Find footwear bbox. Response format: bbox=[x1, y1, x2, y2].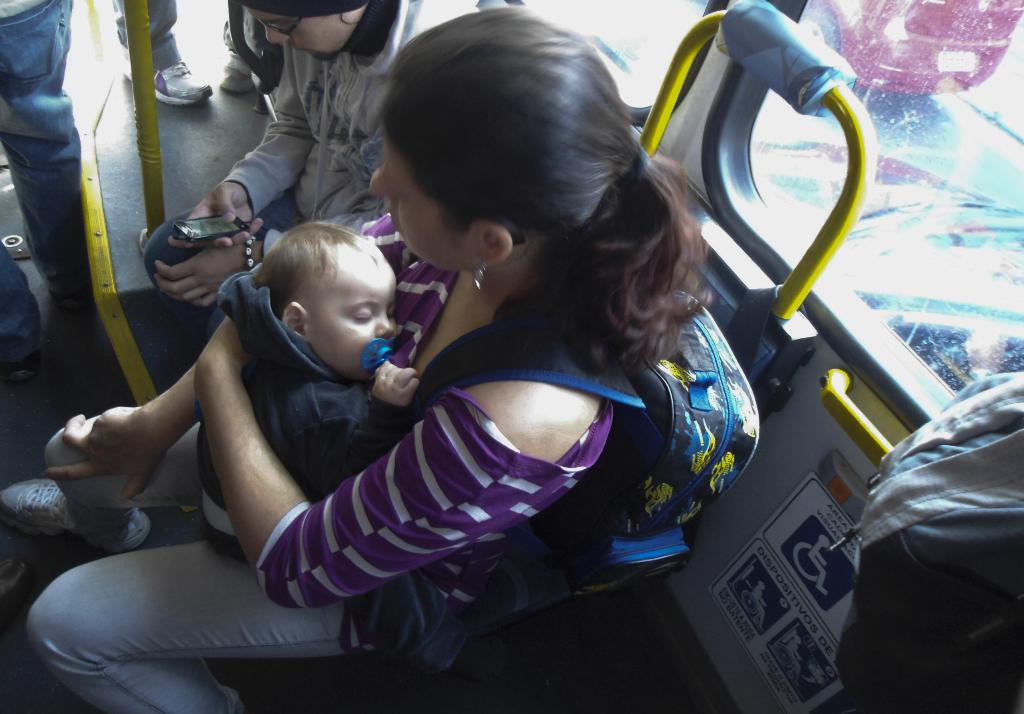
bbox=[118, 60, 215, 109].
